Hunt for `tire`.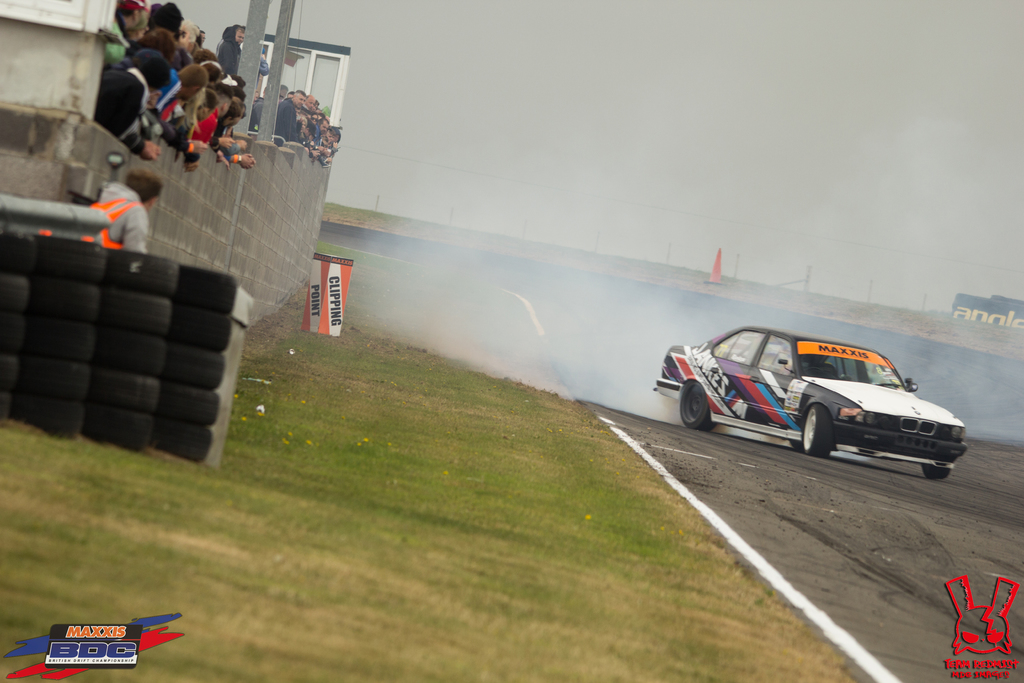
Hunted down at {"x1": 917, "y1": 460, "x2": 953, "y2": 479}.
